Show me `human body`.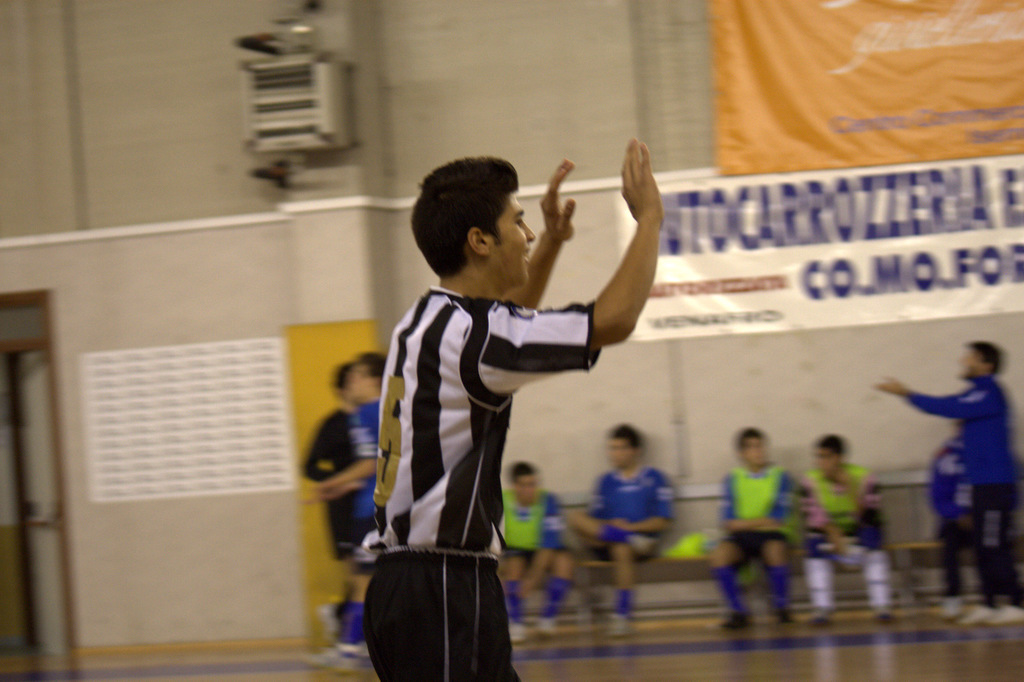
`human body` is here: Rect(341, 351, 392, 653).
